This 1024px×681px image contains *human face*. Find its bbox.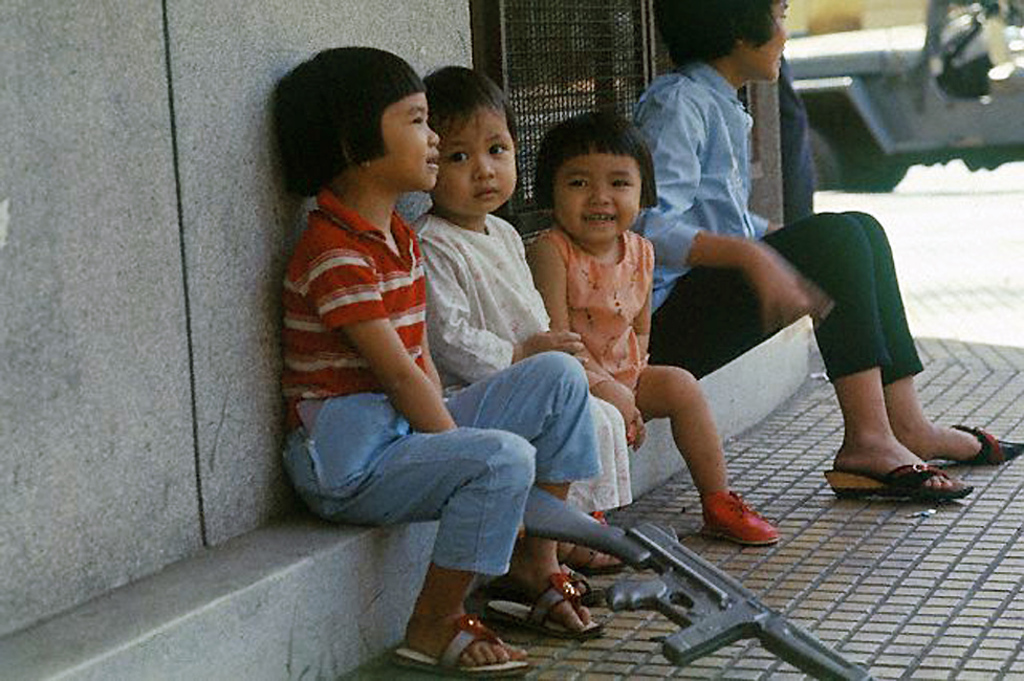
BBox(552, 153, 645, 247).
